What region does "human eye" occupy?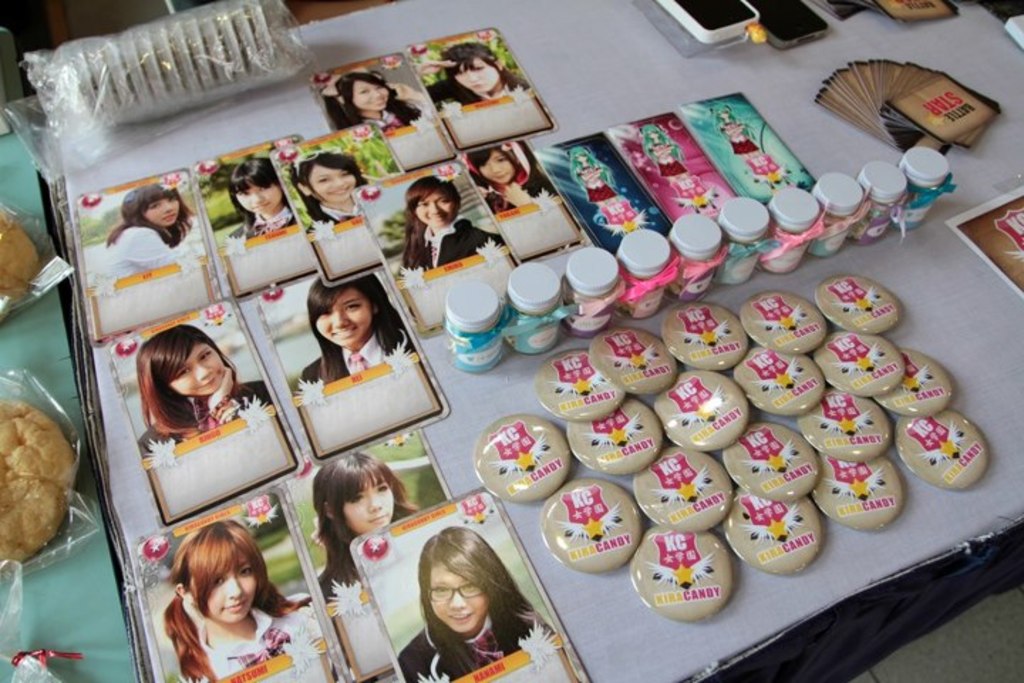
detection(233, 191, 247, 199).
